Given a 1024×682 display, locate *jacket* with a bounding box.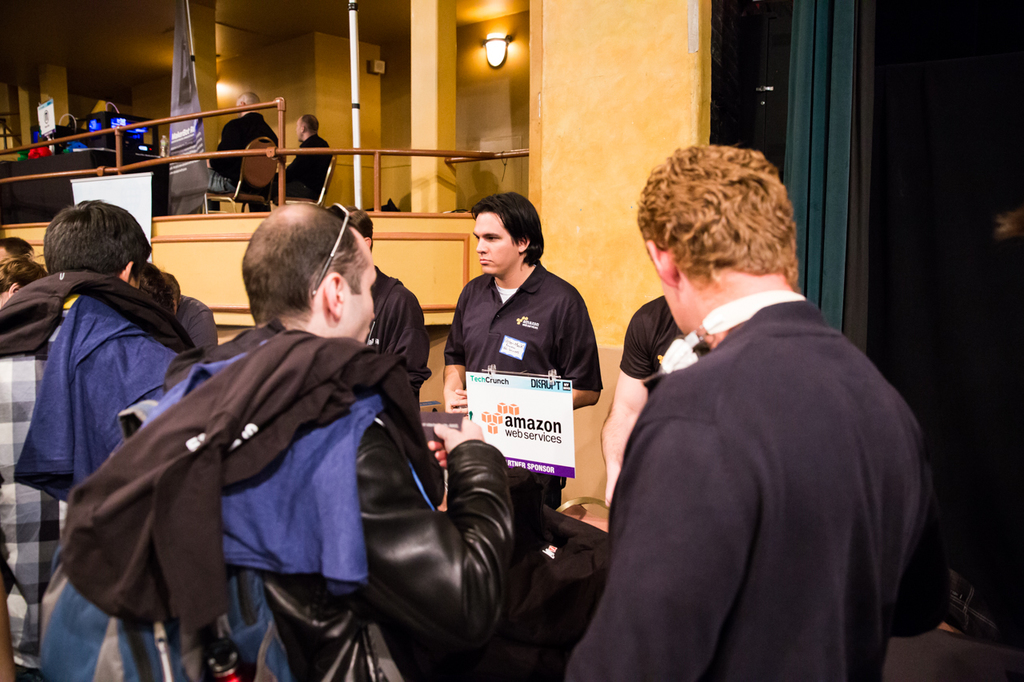
Located: 0 267 192 500.
